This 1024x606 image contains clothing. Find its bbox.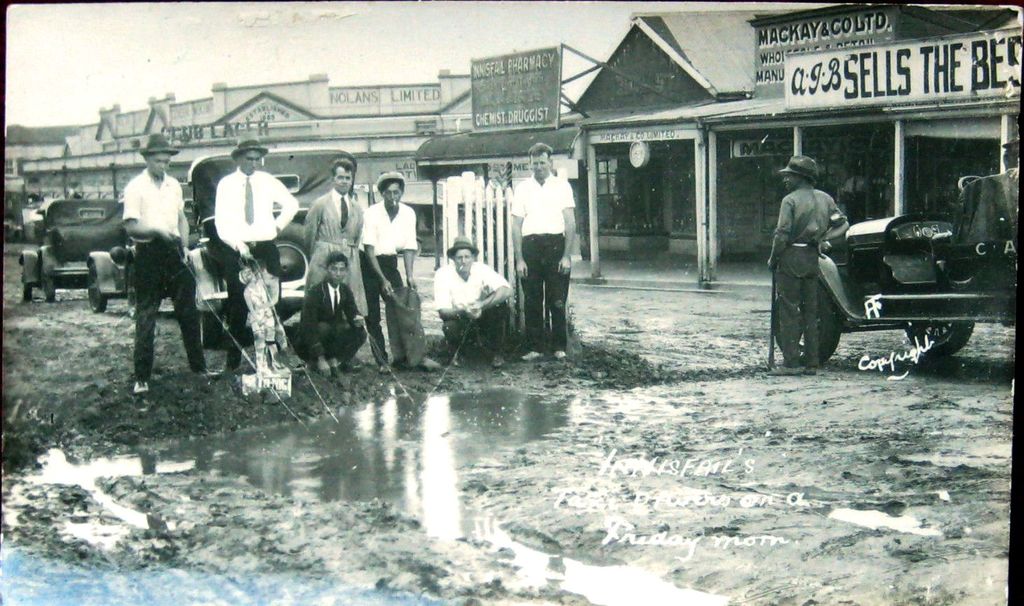
245 266 273 353.
